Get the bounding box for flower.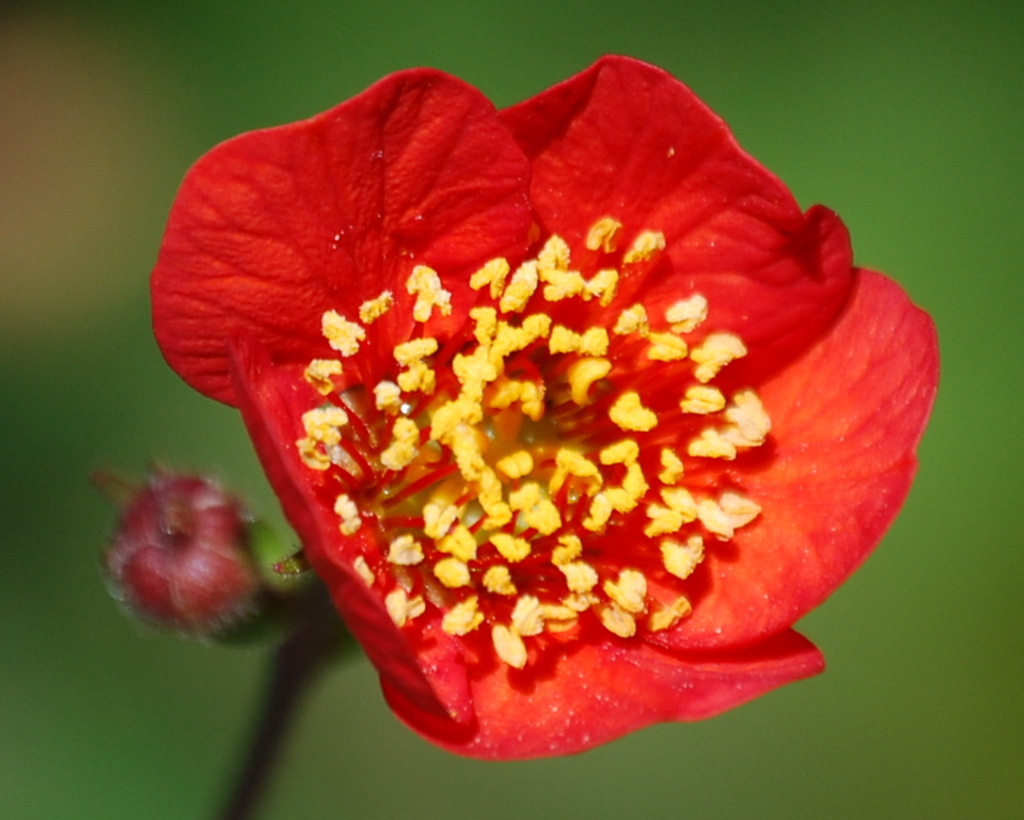
(x1=147, y1=49, x2=943, y2=776).
